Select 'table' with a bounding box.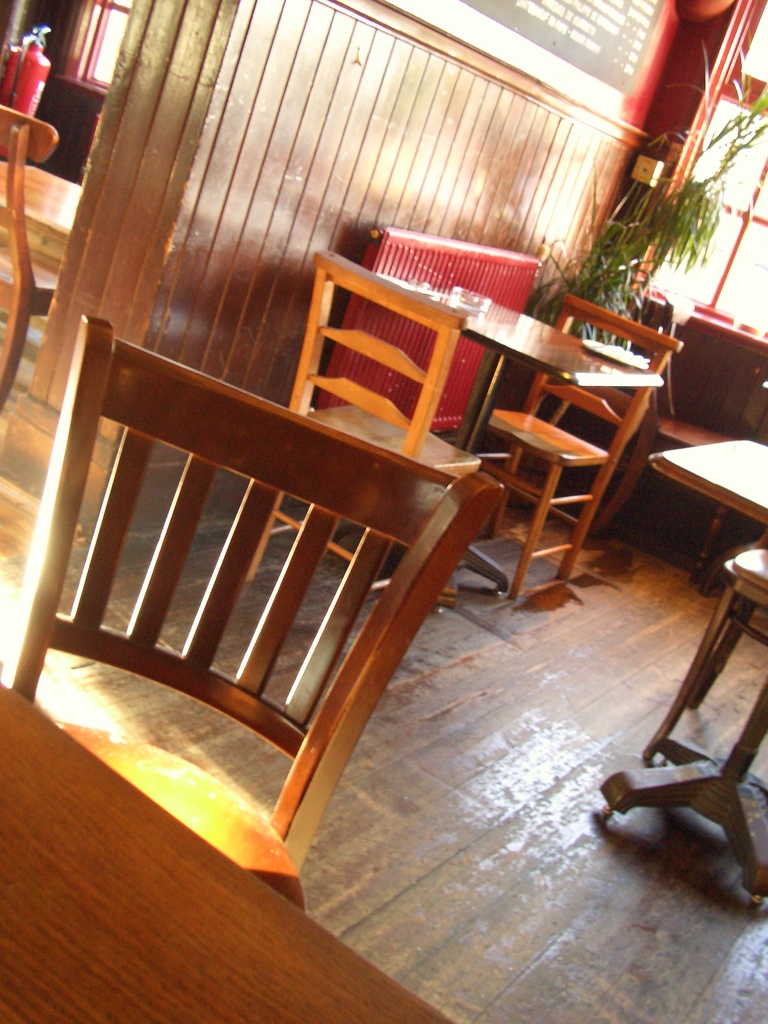
box(646, 436, 767, 790).
